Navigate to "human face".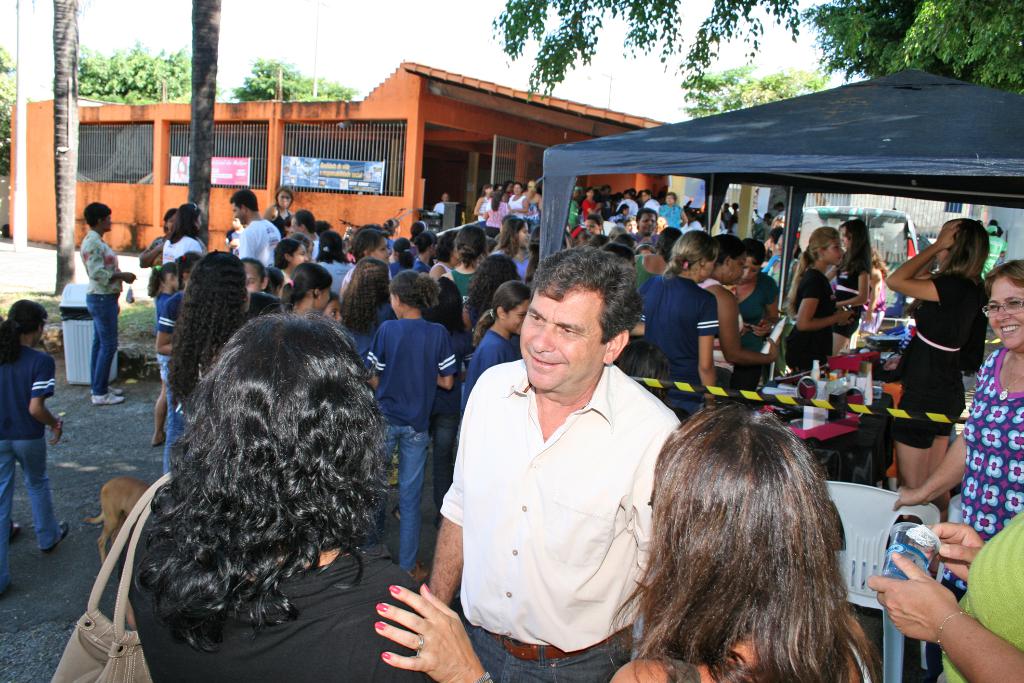
Navigation target: bbox(102, 210, 115, 229).
